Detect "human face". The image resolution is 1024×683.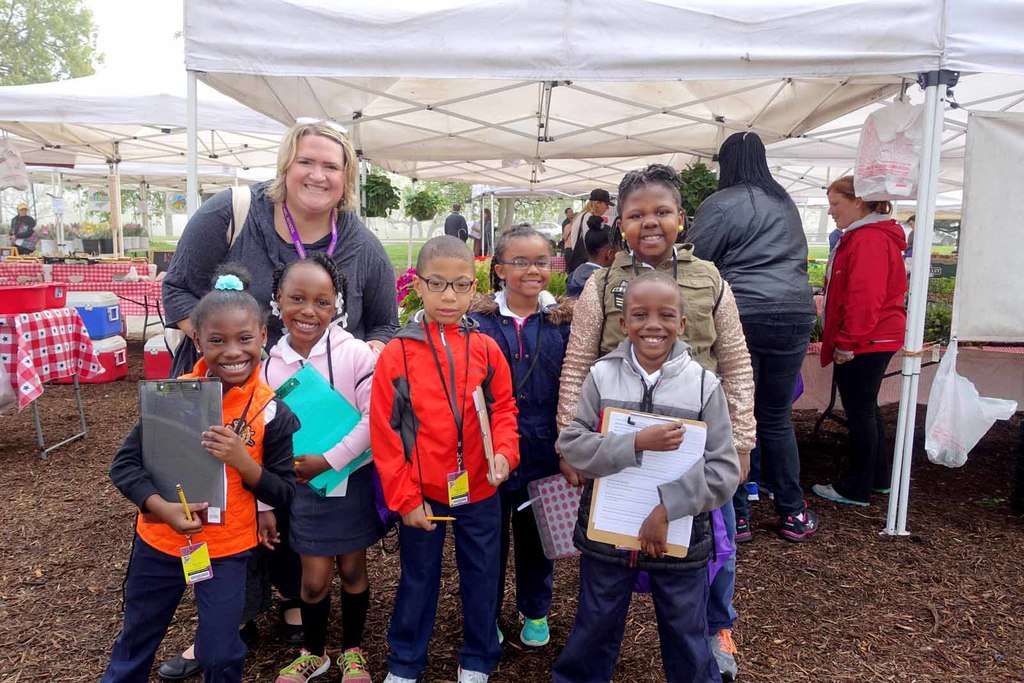
BBox(828, 189, 860, 229).
